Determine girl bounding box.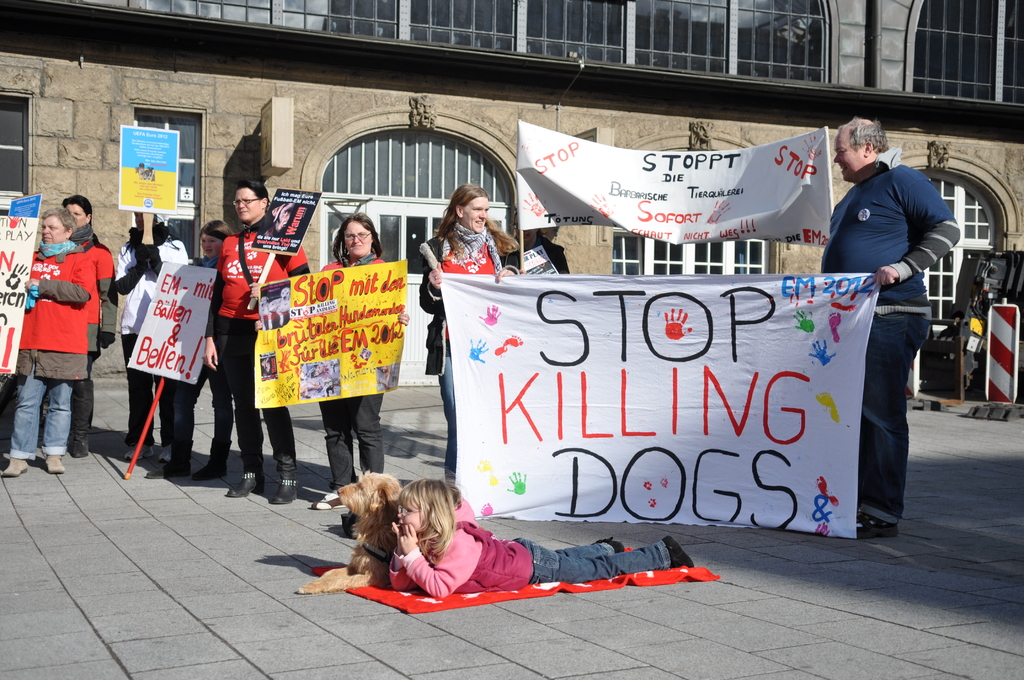
Determined: (x1=142, y1=216, x2=231, y2=482).
